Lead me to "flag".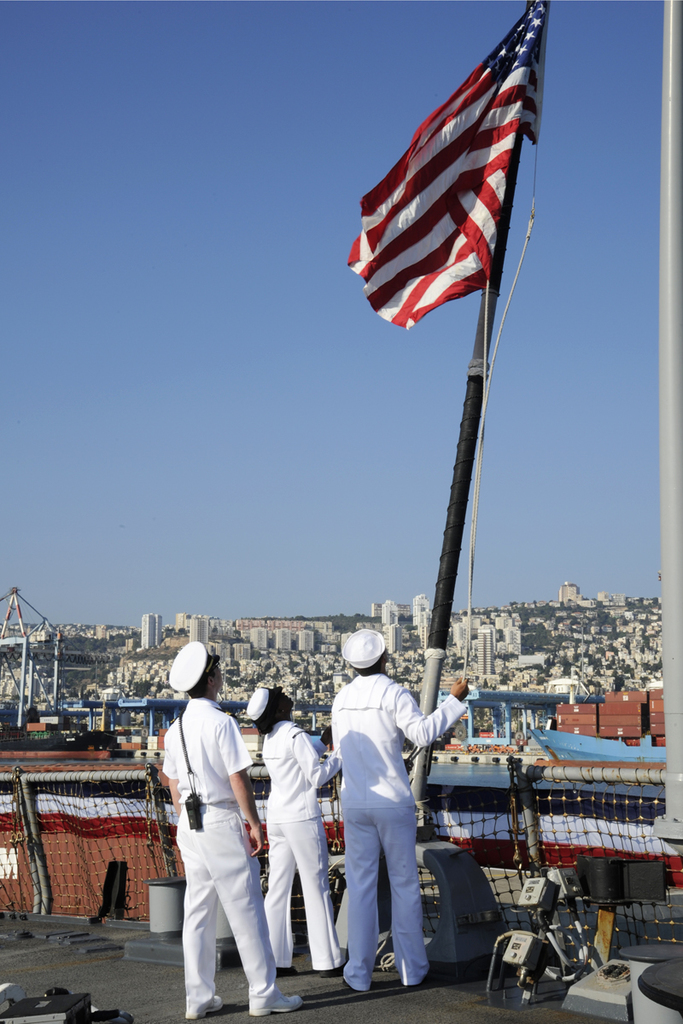
Lead to [left=338, top=1, right=566, bottom=353].
